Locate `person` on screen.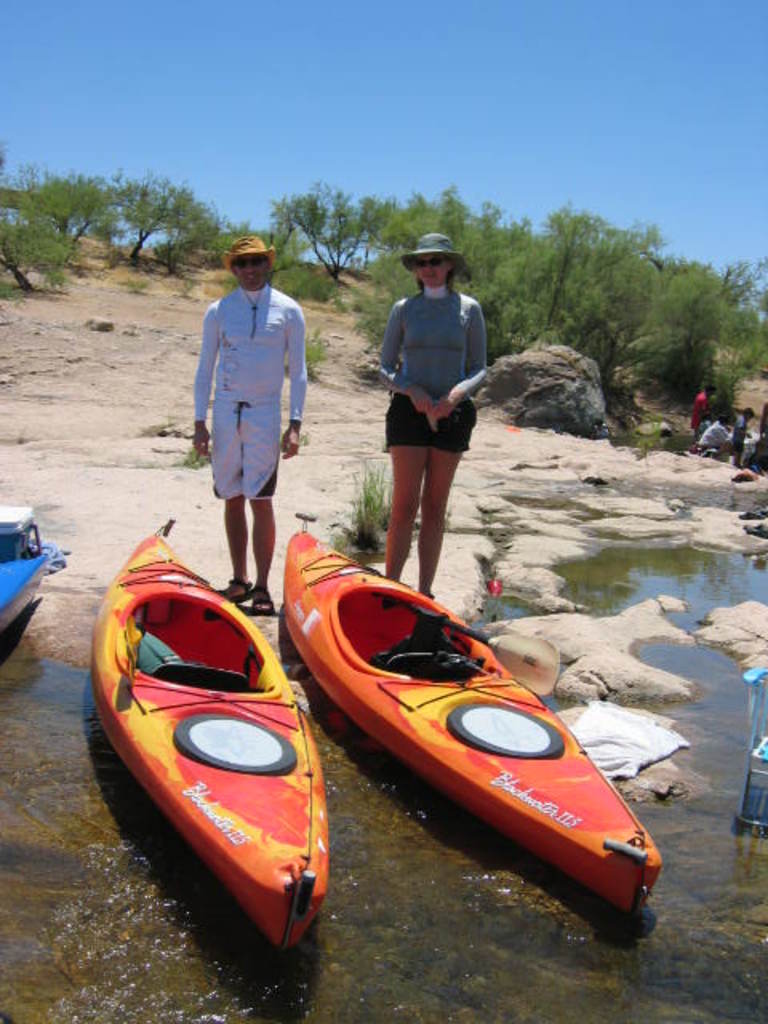
On screen at {"left": 731, "top": 398, "right": 757, "bottom": 474}.
